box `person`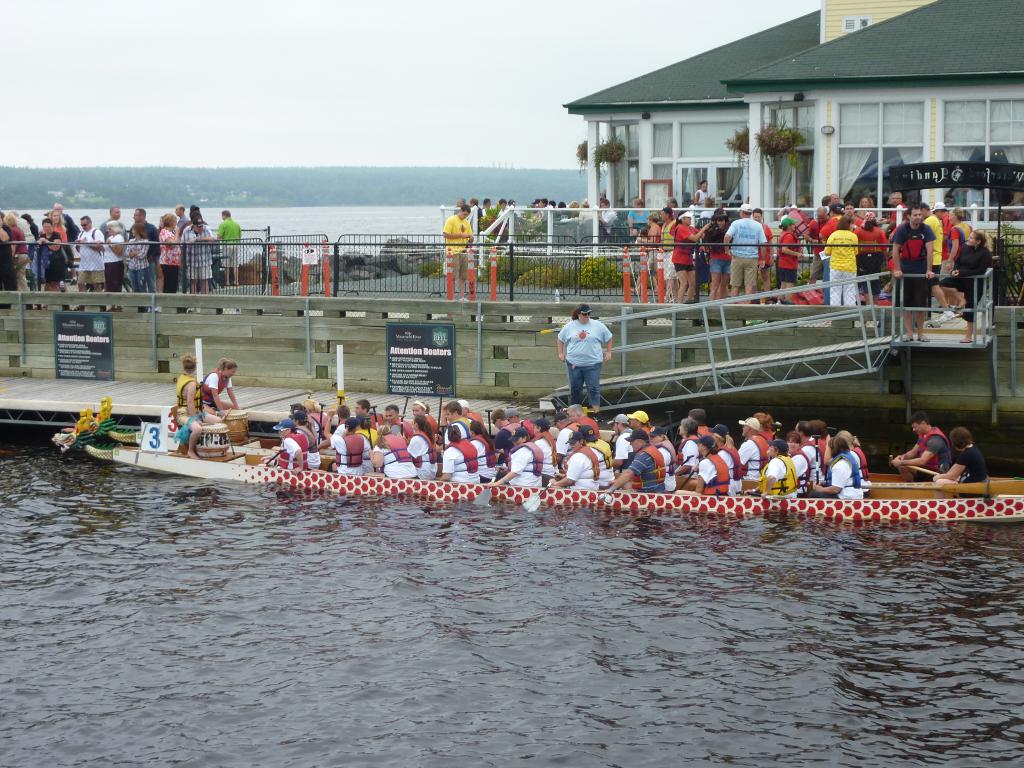
543/198/550/220
